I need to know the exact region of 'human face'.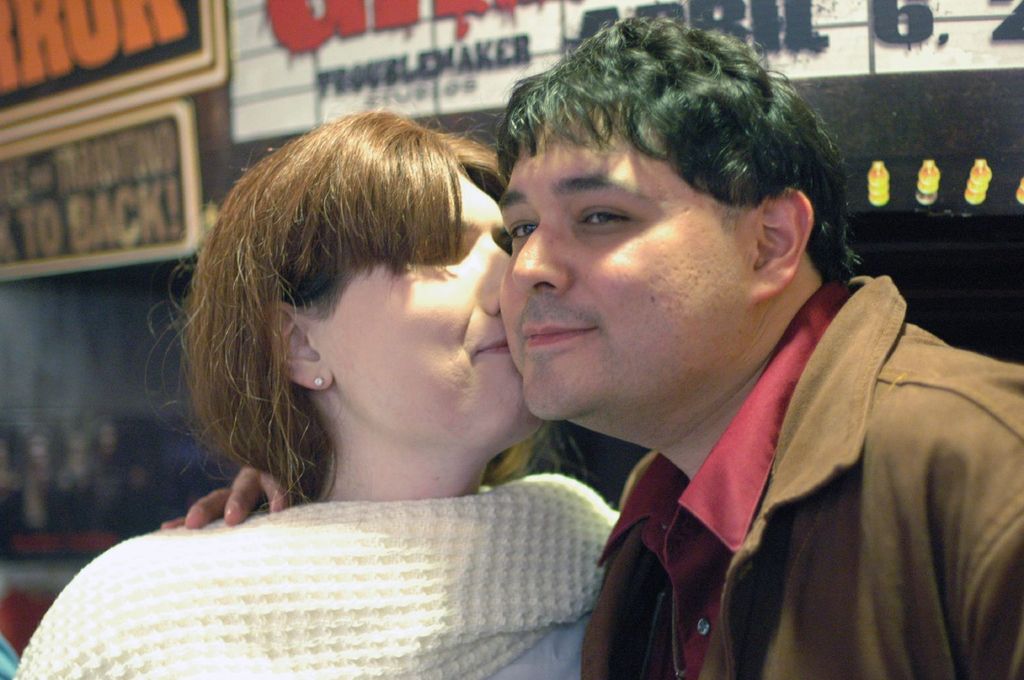
Region: (left=297, top=171, right=542, bottom=452).
